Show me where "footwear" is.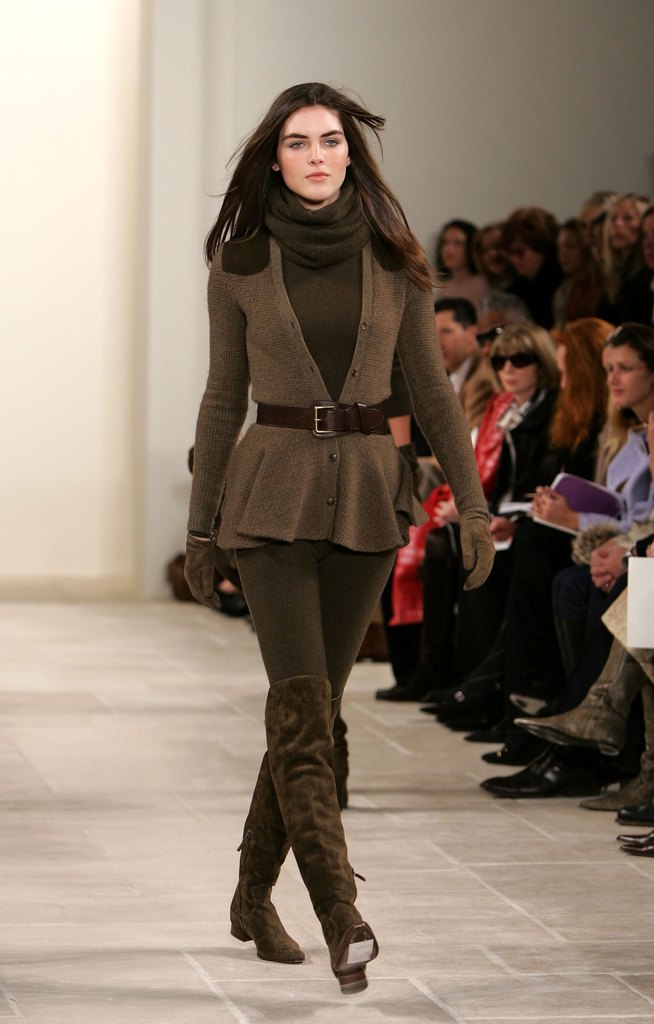
"footwear" is at bbox=(261, 672, 381, 998).
